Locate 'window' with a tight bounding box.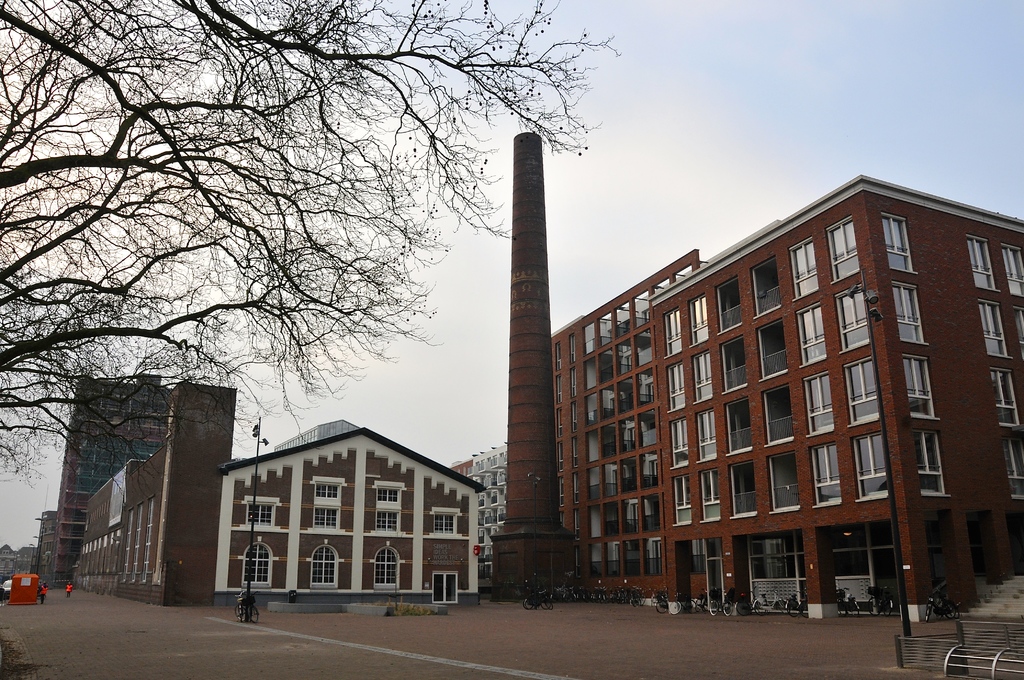
region(688, 291, 709, 348).
